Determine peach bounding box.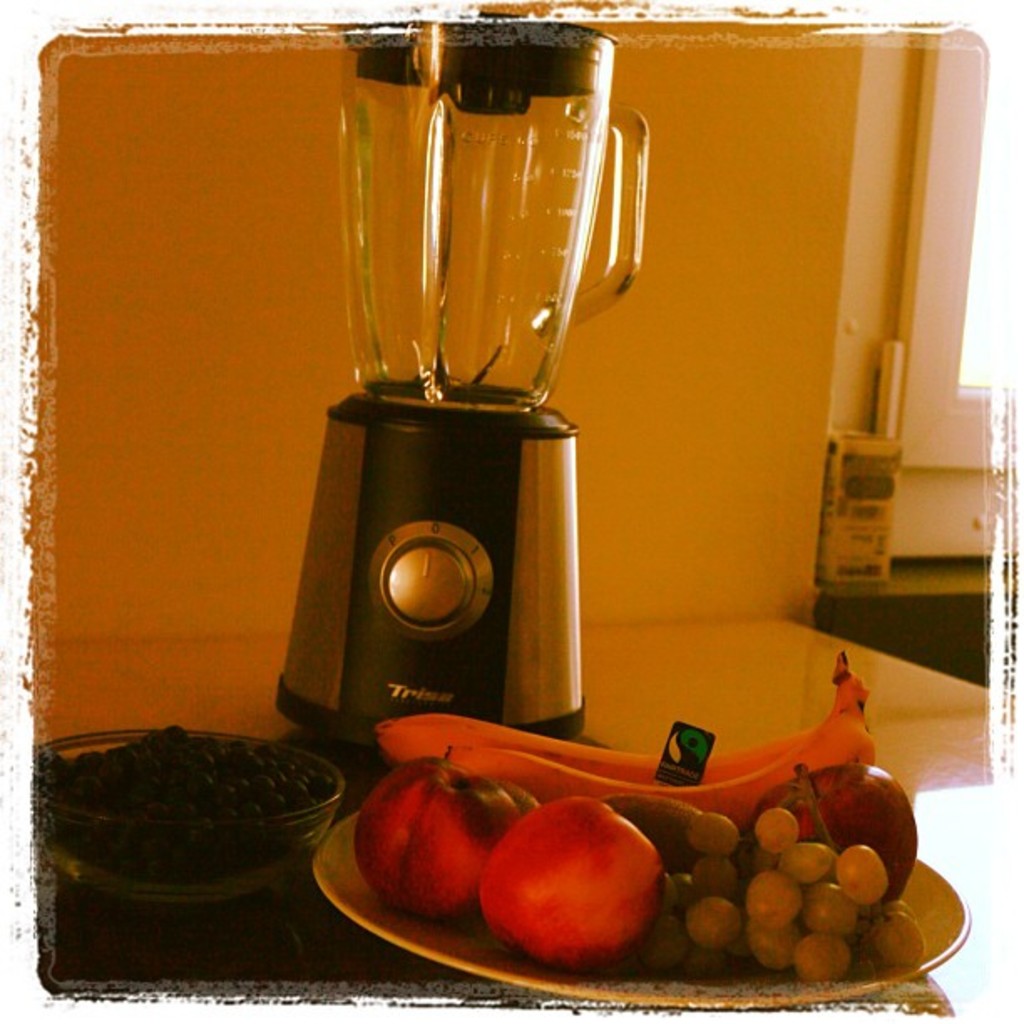
Determined: 629 798 704 868.
